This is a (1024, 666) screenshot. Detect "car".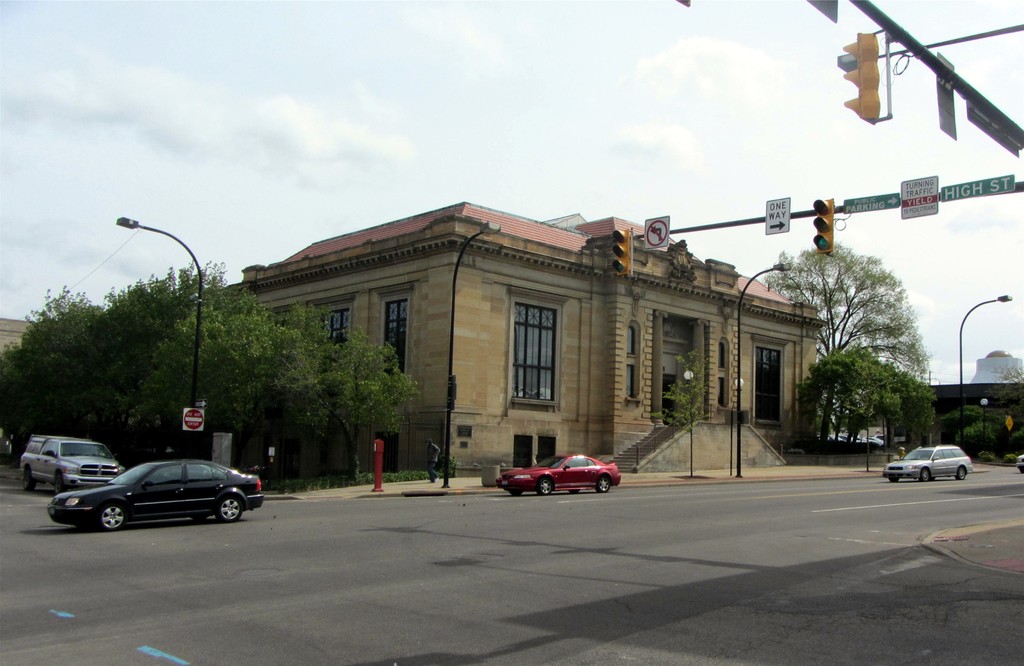
17 434 115 487.
